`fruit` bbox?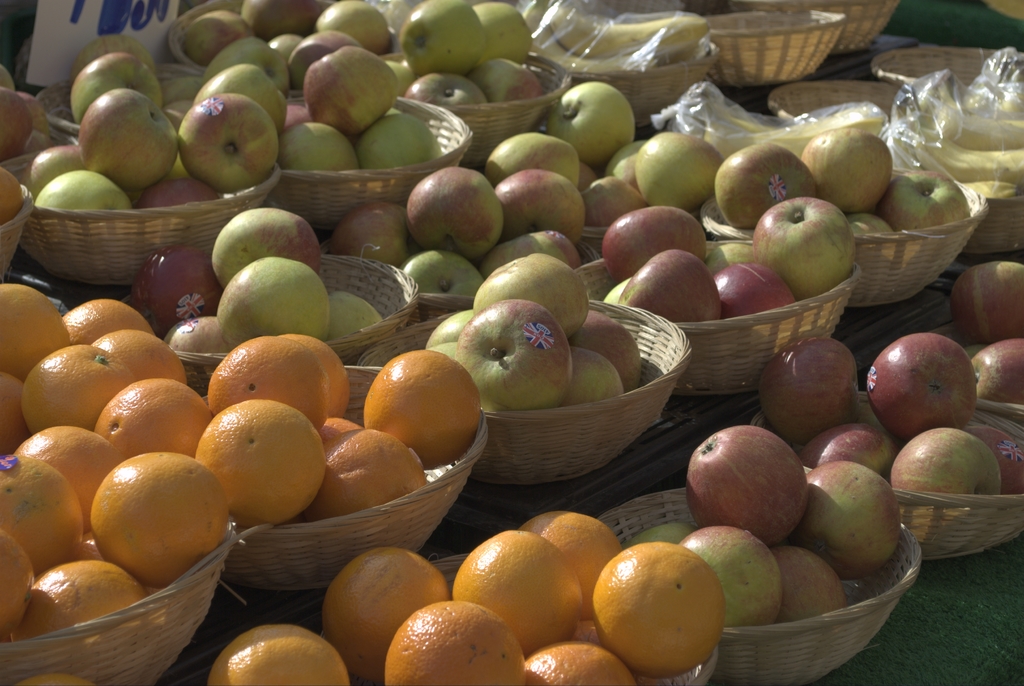
<box>518,7,657,73</box>
